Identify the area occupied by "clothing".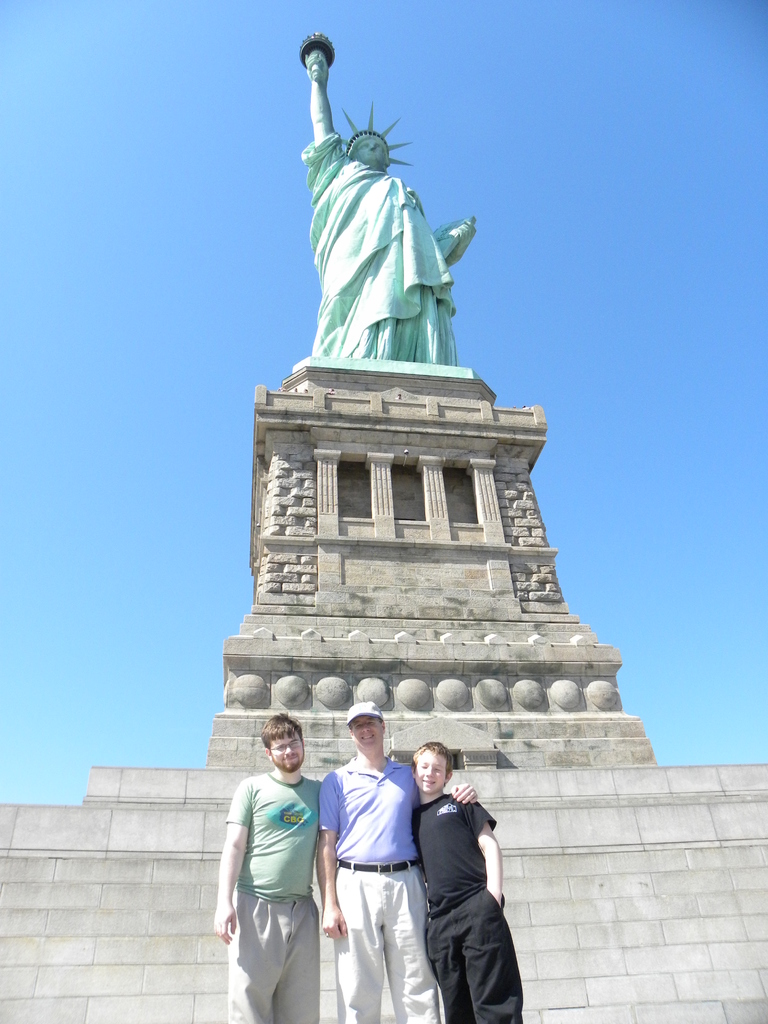
Area: x1=407 y1=783 x2=535 y2=1023.
